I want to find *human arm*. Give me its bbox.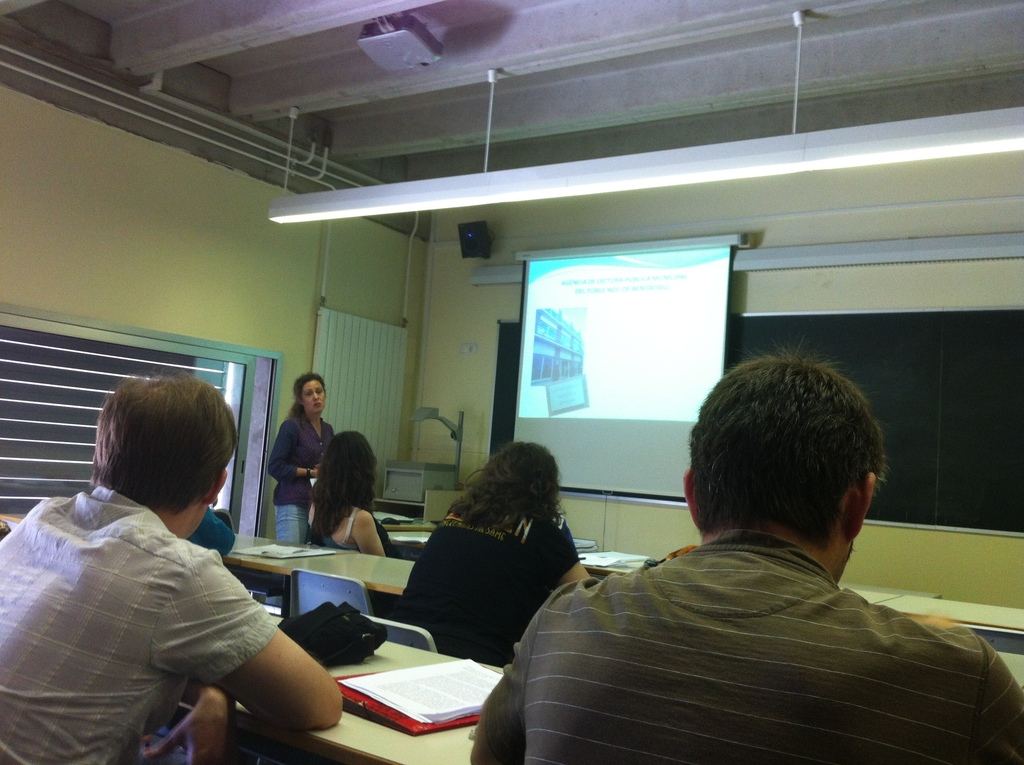
left=199, top=568, right=343, bottom=742.
